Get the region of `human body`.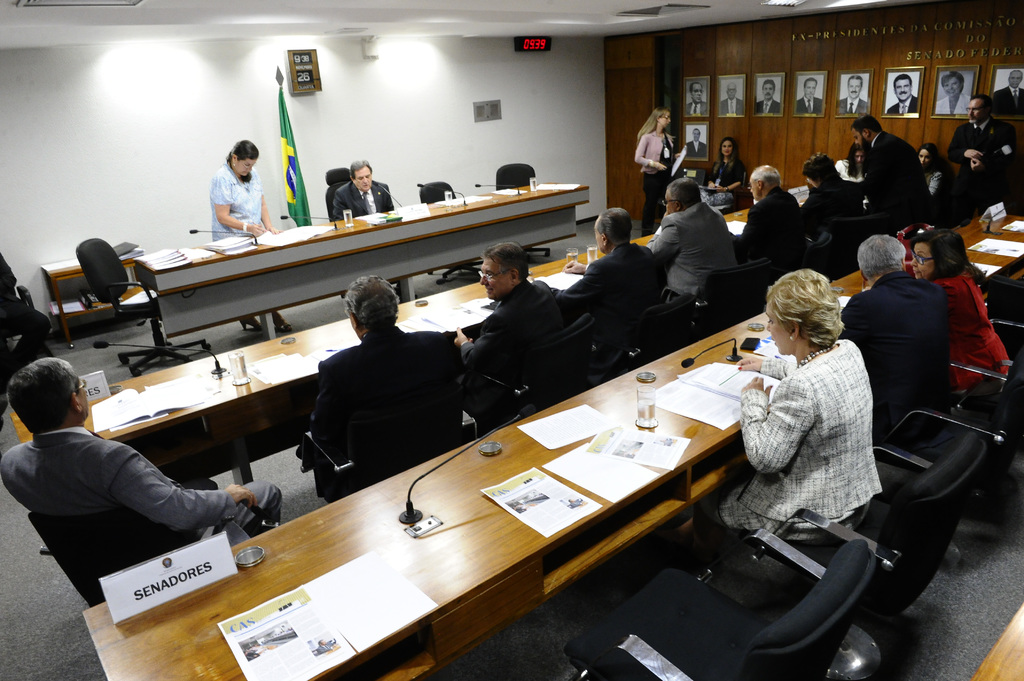
box=[934, 70, 968, 119].
